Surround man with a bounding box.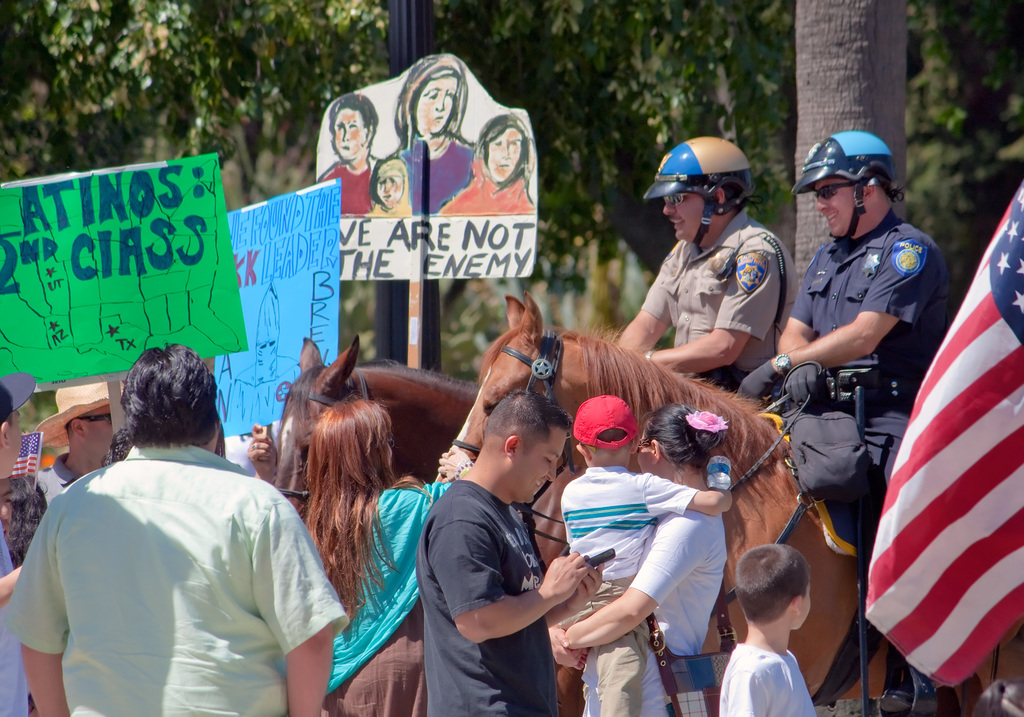
x1=415 y1=391 x2=606 y2=716.
